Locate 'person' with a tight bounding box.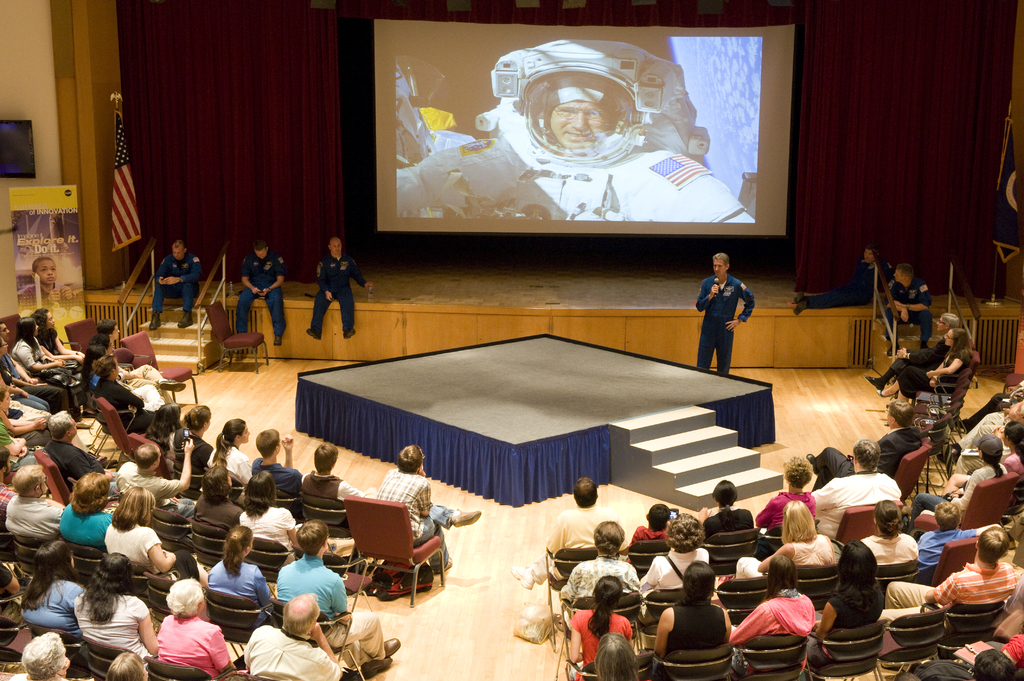
bbox=(243, 581, 362, 680).
